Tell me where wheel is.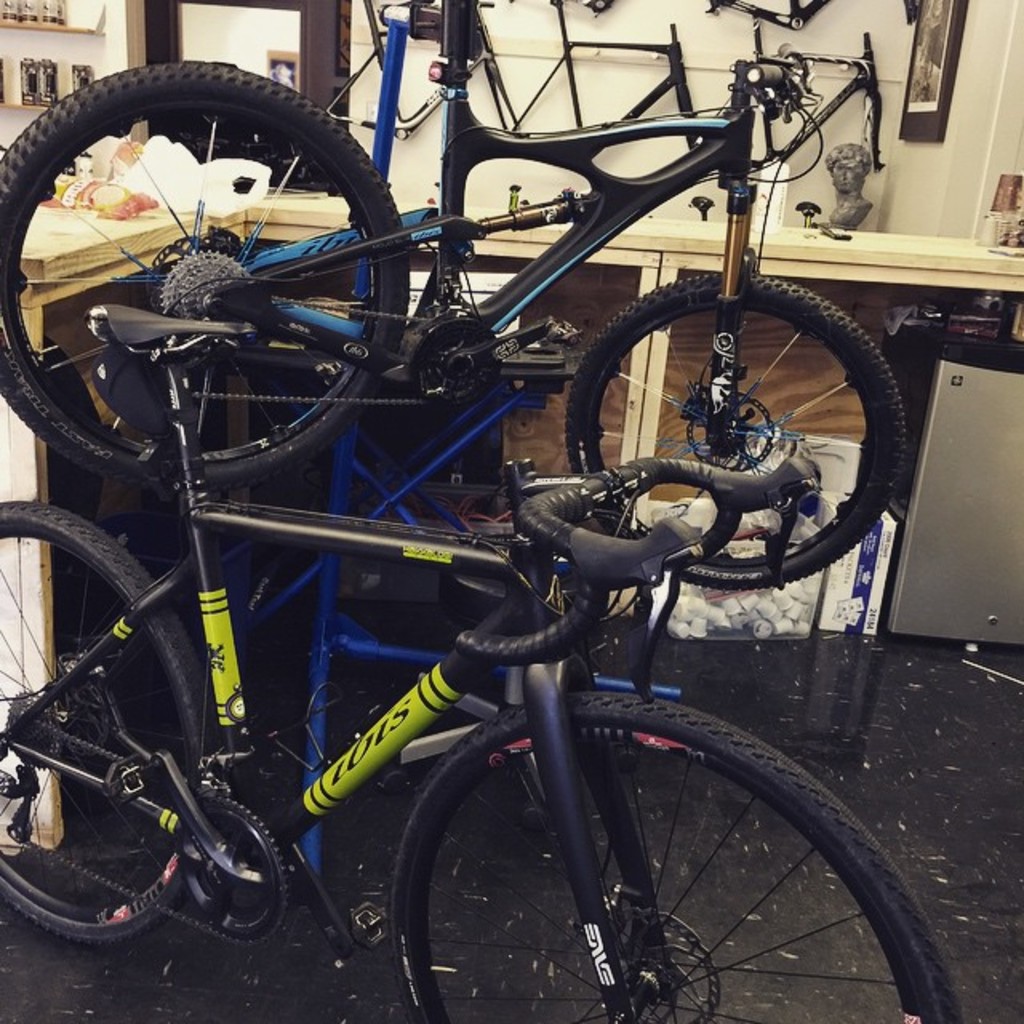
wheel is at 565, 274, 906, 592.
